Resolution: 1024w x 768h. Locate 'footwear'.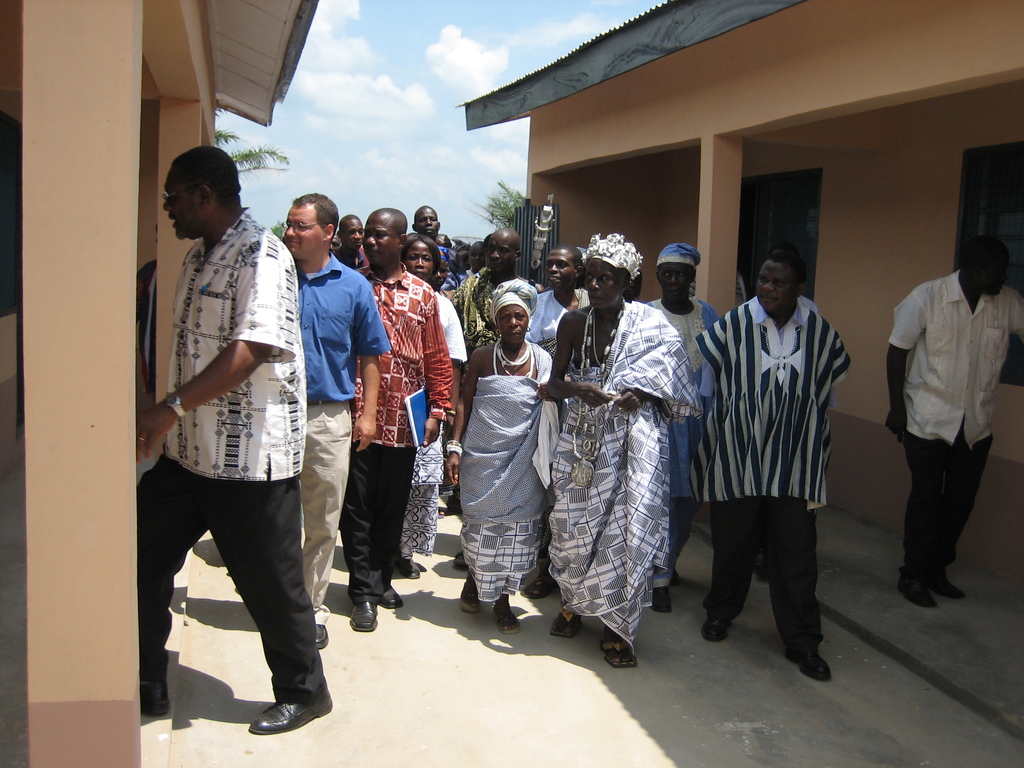
[392,558,423,583].
